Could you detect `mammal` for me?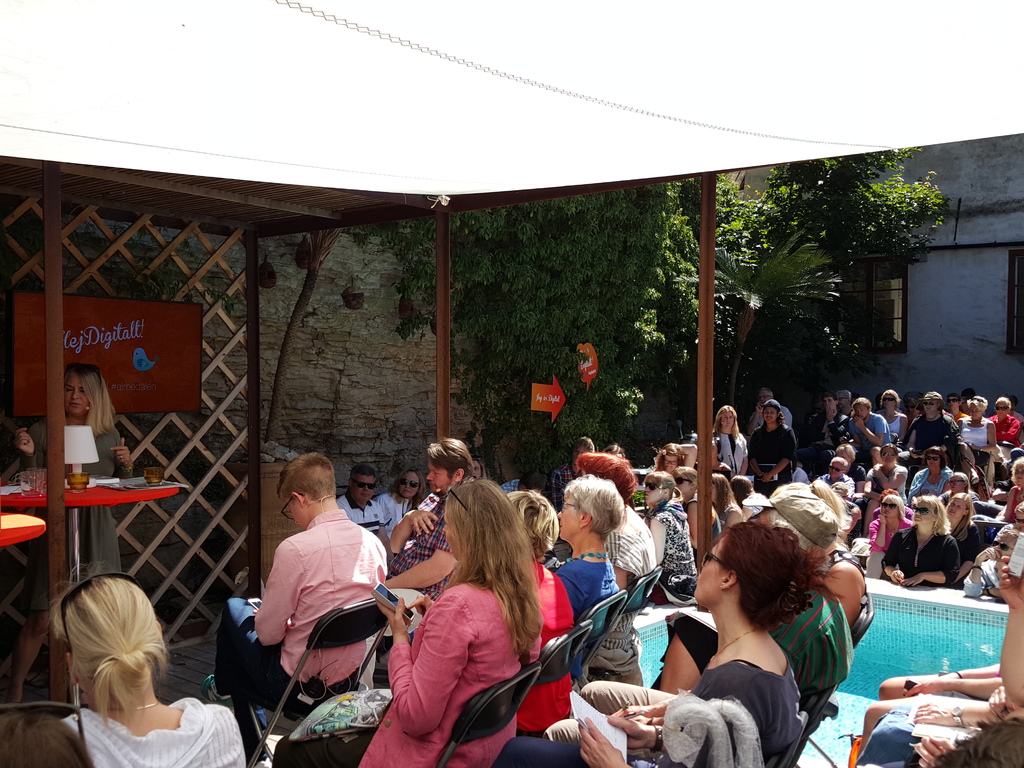
Detection result: x1=652 y1=439 x2=697 y2=484.
